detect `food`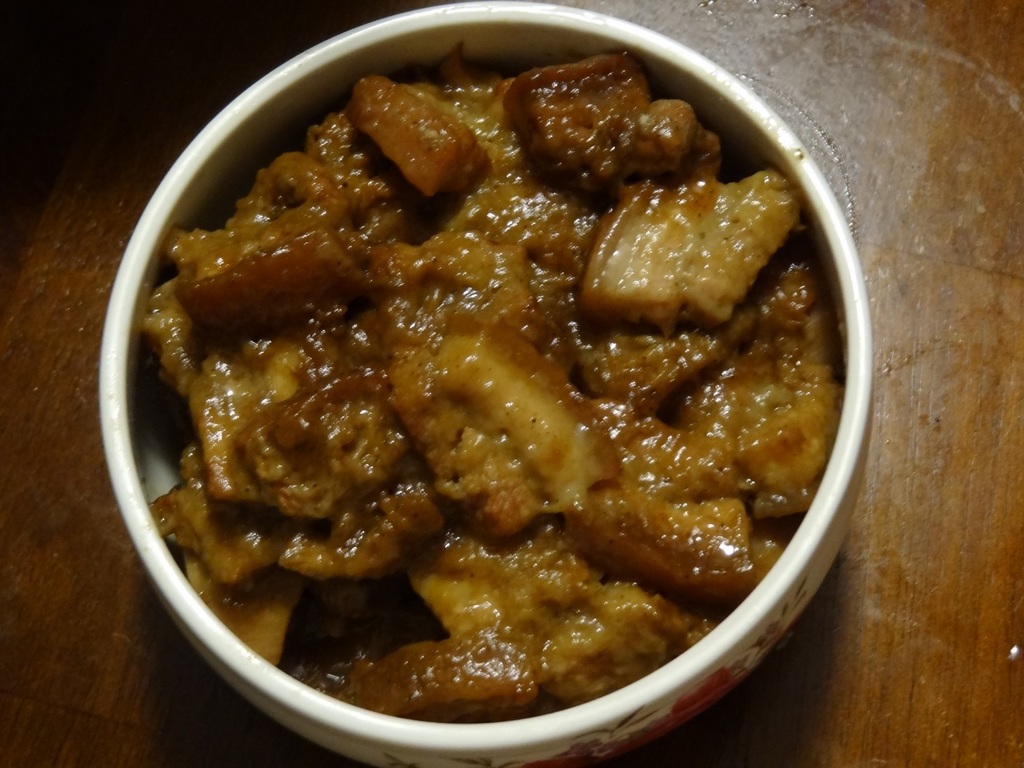
163/15/858/747
